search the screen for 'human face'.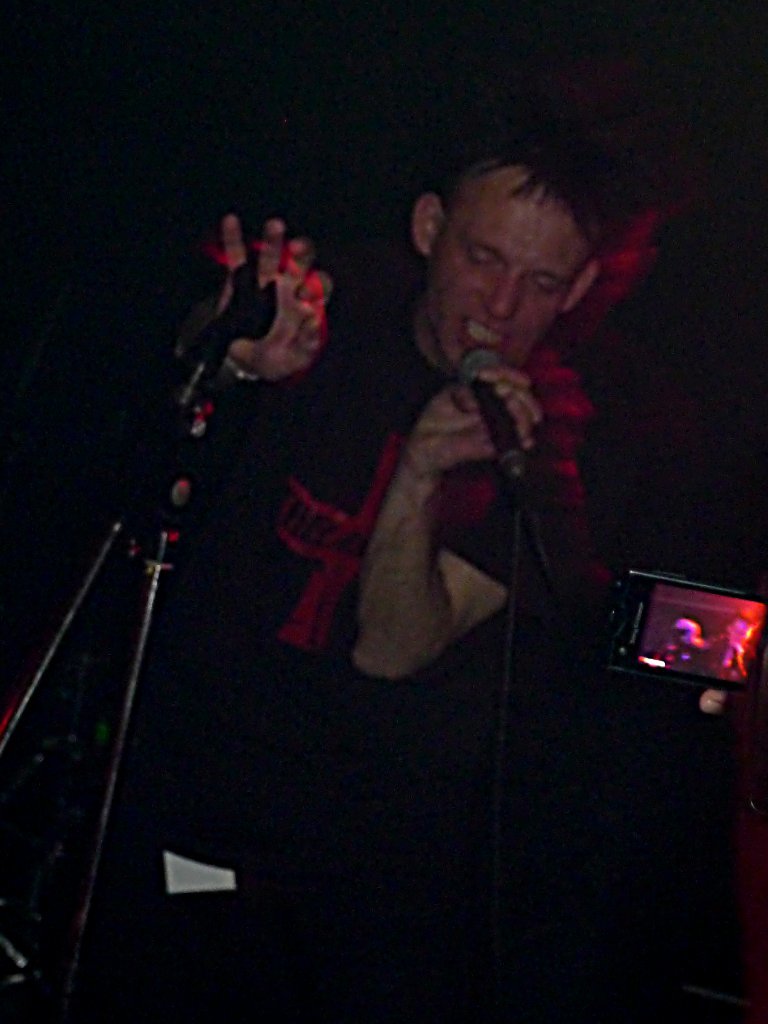
Found at locate(428, 178, 582, 366).
